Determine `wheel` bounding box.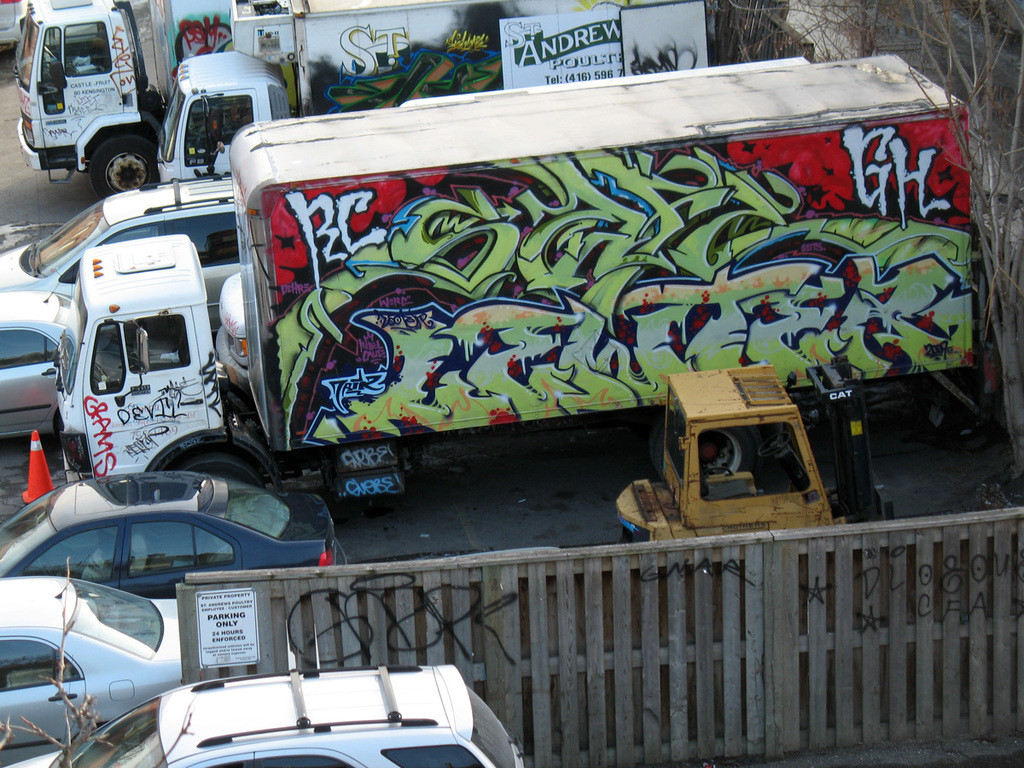
Determined: box=[695, 428, 759, 480].
